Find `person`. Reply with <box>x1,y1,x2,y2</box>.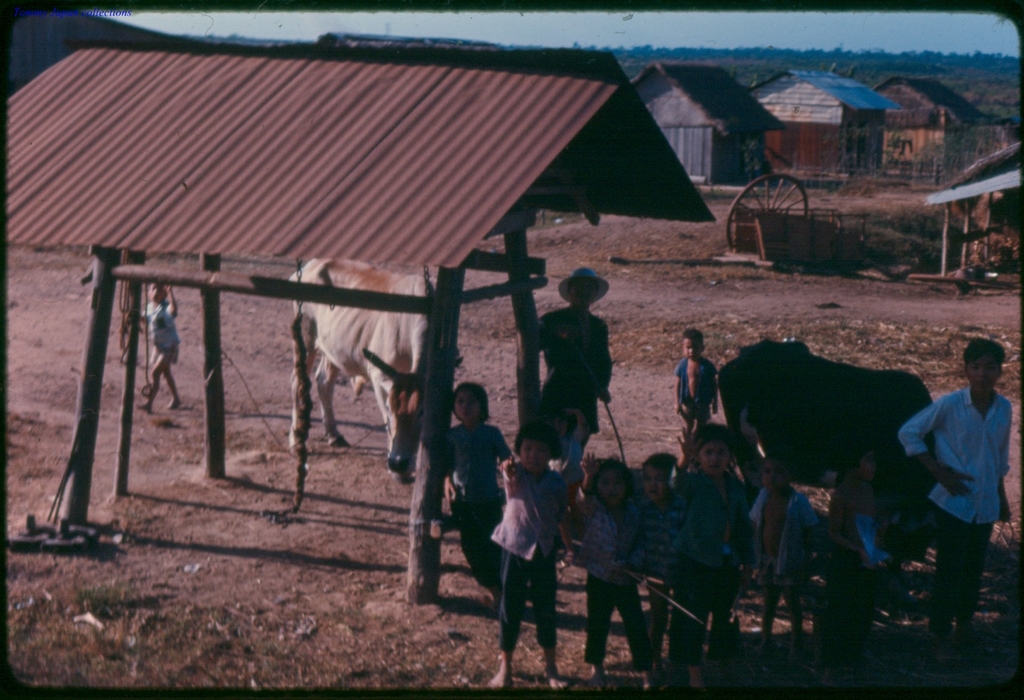
<box>897,338,1011,644</box>.
